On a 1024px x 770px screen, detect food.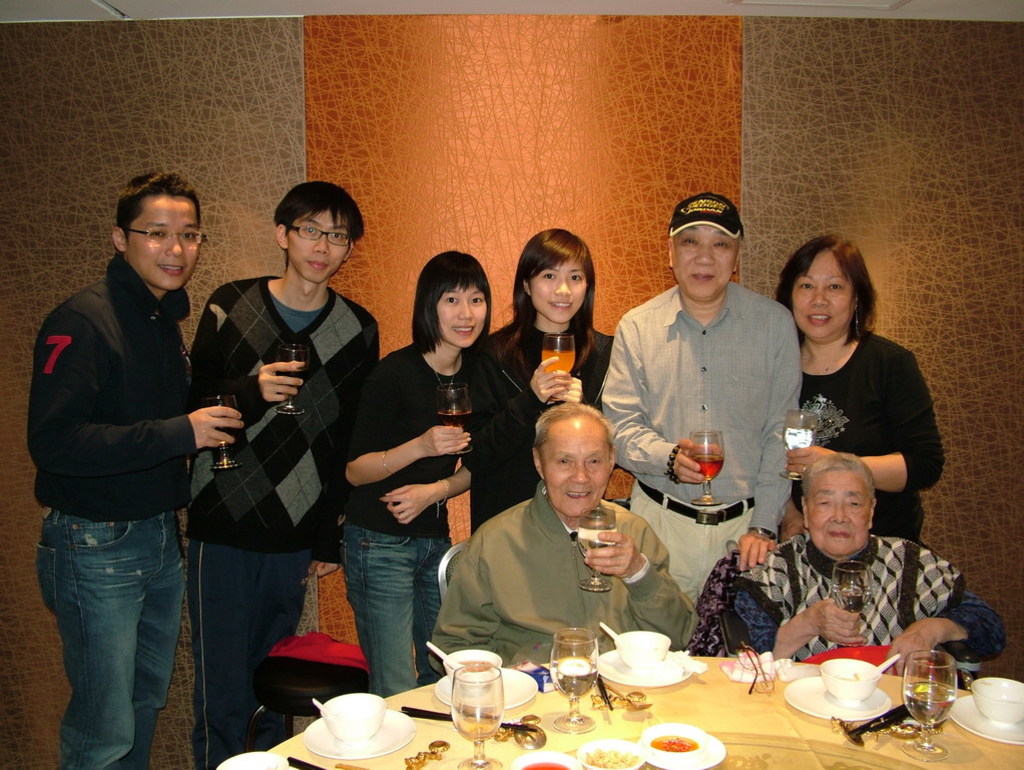
bbox=[580, 748, 641, 769].
